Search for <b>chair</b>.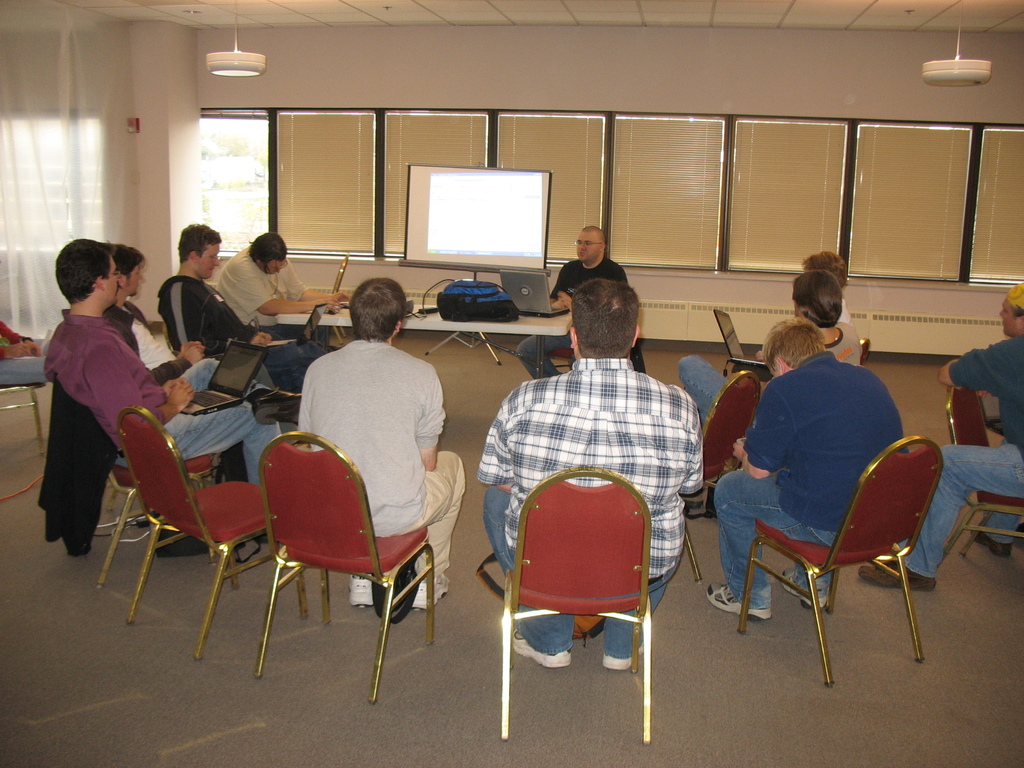
Found at bbox(502, 465, 655, 742).
